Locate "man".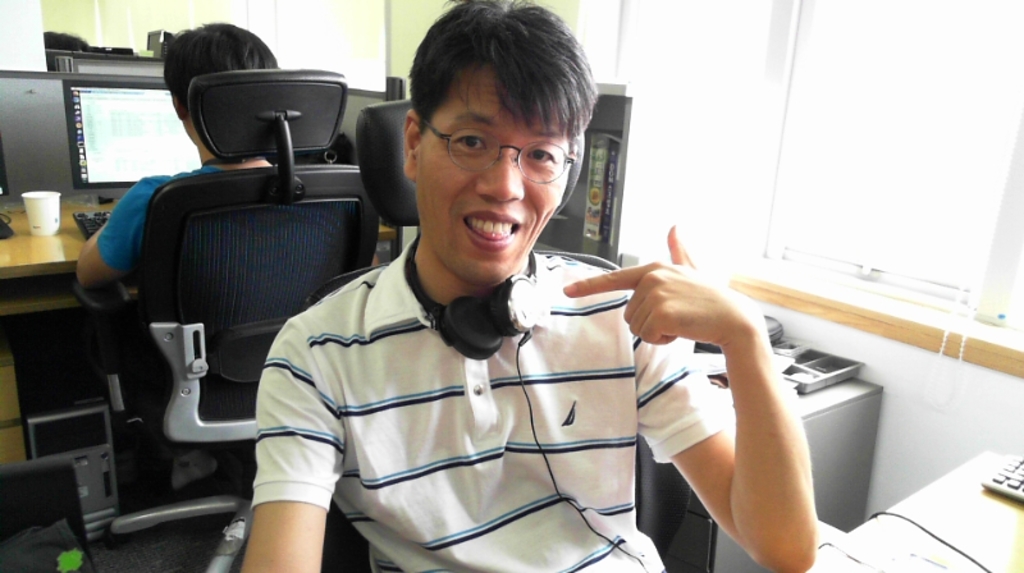
Bounding box: (169,32,776,560).
